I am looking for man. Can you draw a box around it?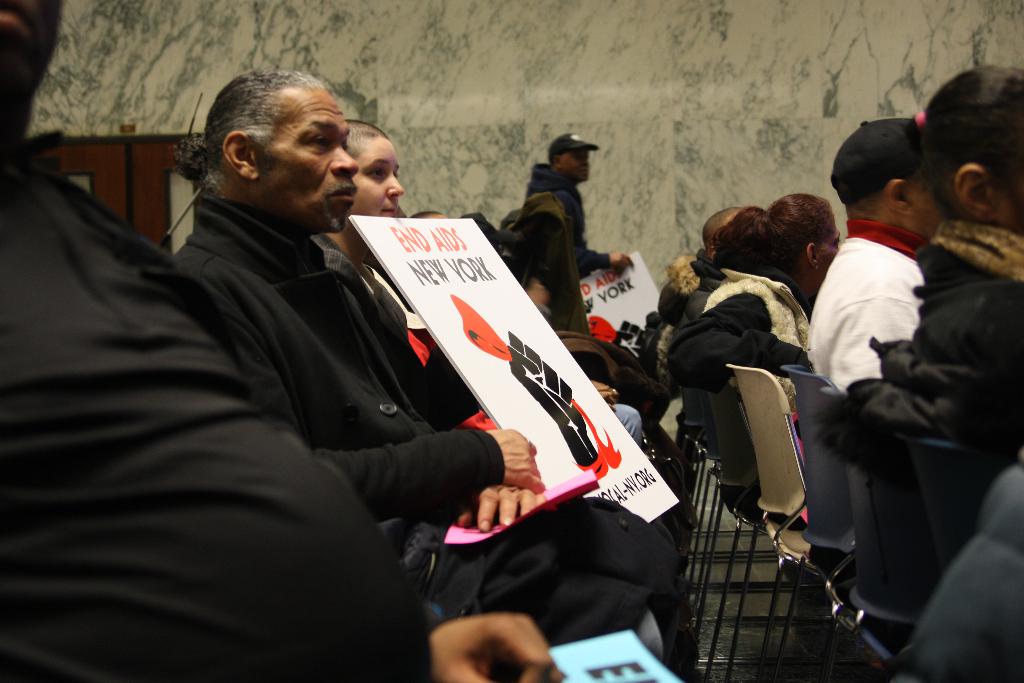
Sure, the bounding box is [156, 74, 748, 682].
